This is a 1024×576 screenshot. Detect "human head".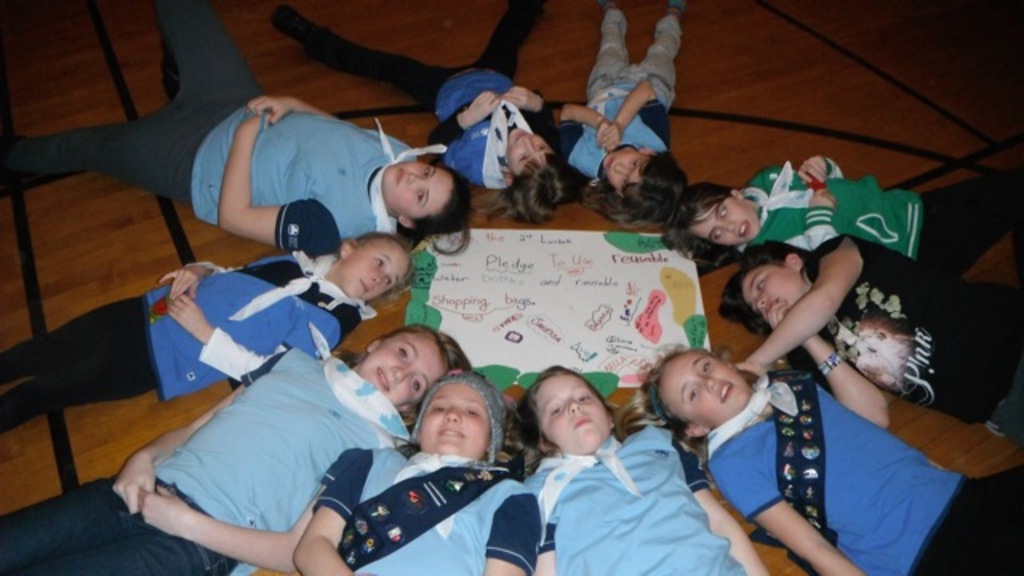
x1=709 y1=245 x2=822 y2=330.
